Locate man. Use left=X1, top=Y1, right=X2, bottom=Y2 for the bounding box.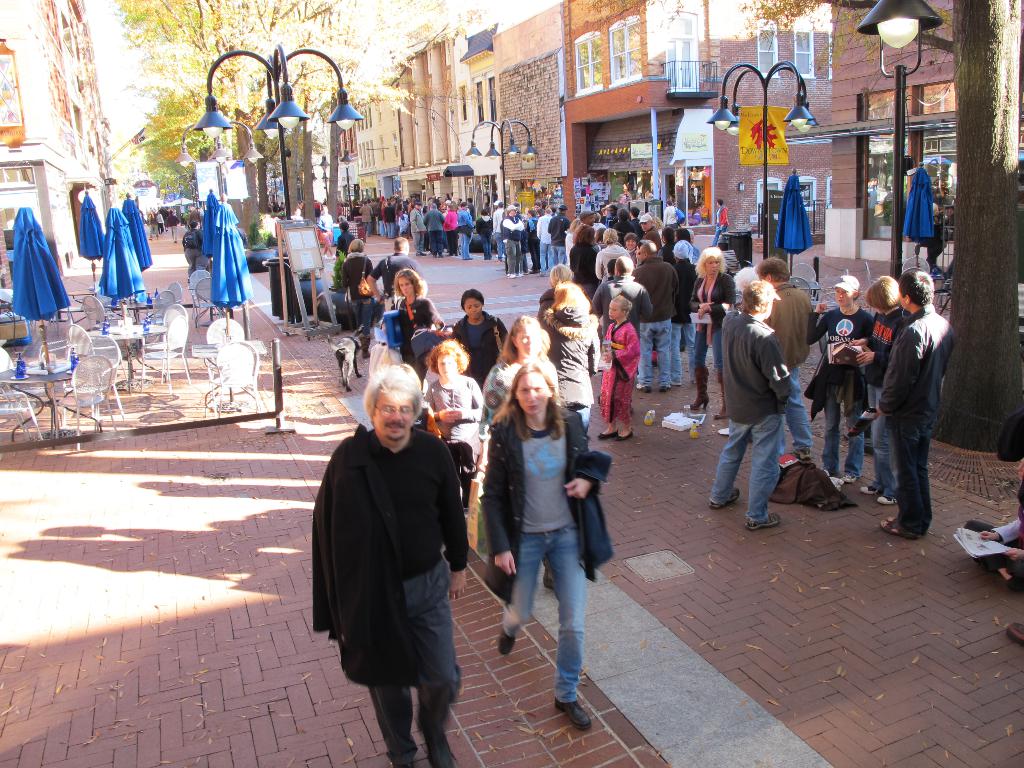
left=710, top=192, right=731, bottom=252.
